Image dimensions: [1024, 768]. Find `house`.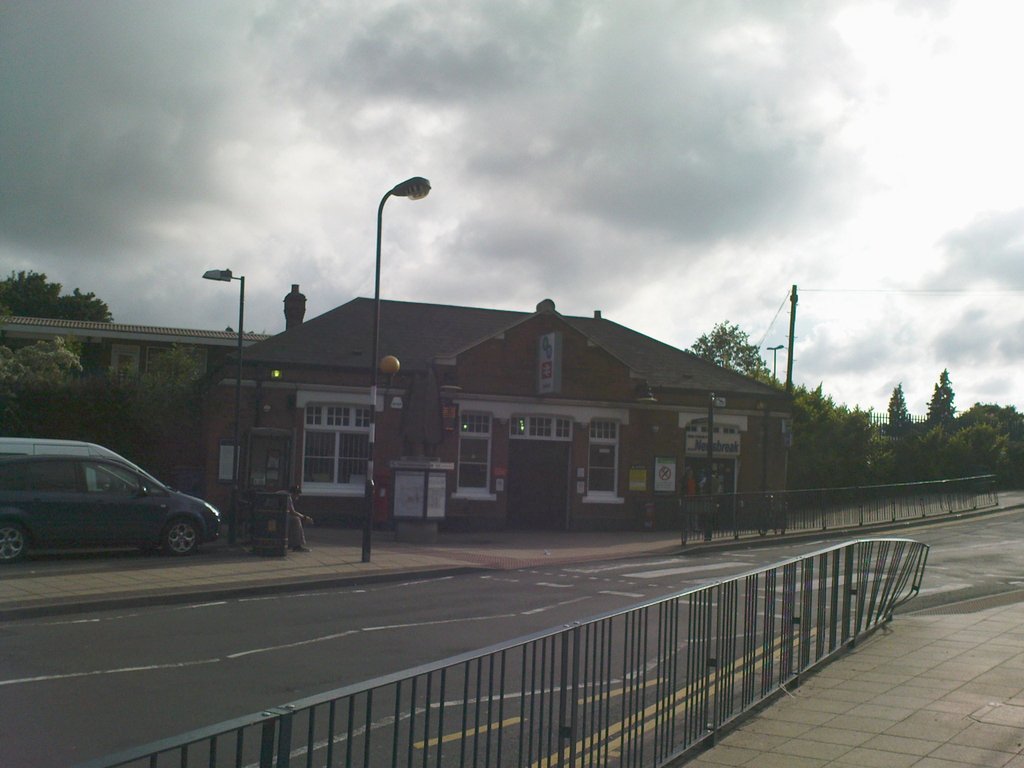
(177, 255, 808, 552).
